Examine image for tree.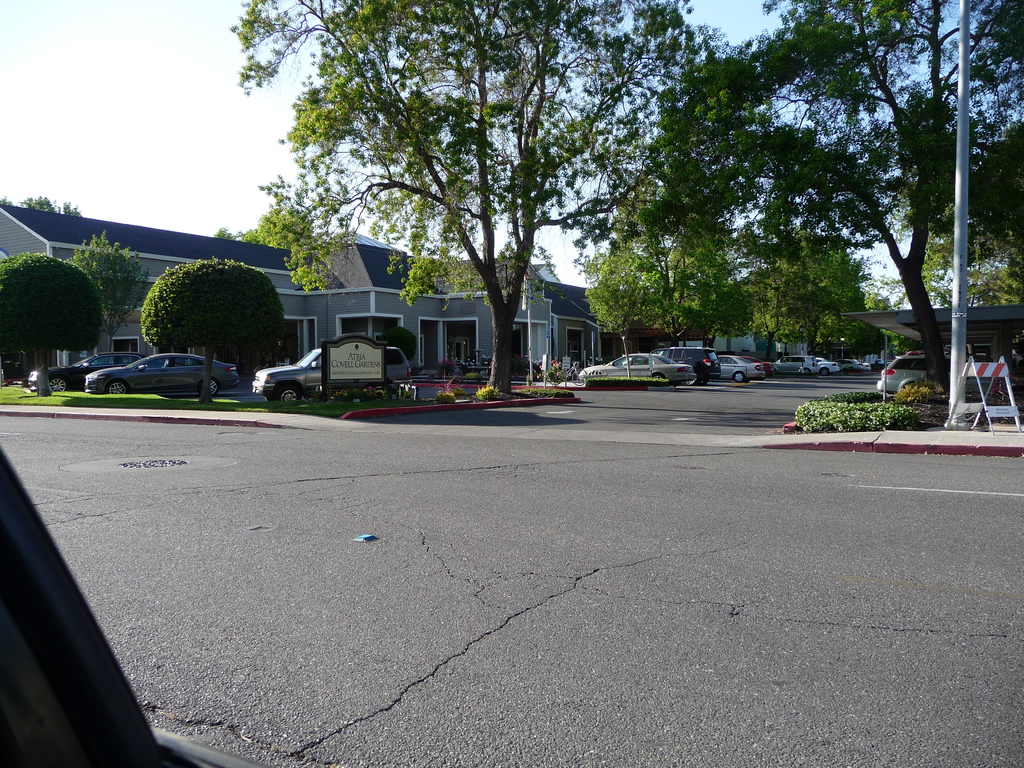
Examination result: BBox(241, 1, 1023, 390).
